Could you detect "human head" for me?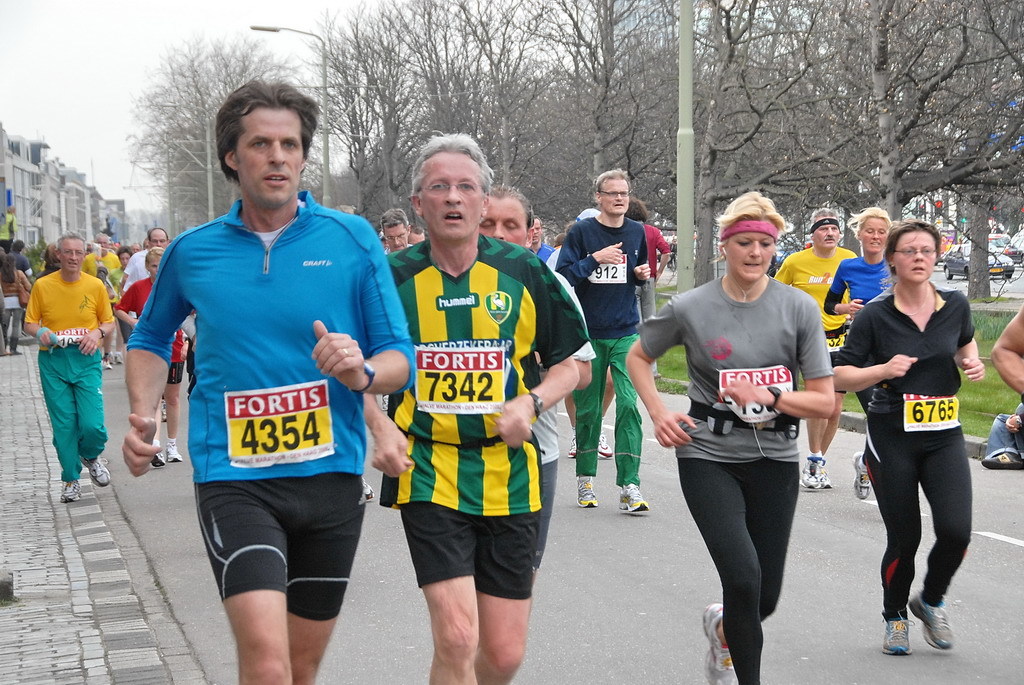
Detection result: (left=128, top=242, right=140, bottom=256).
